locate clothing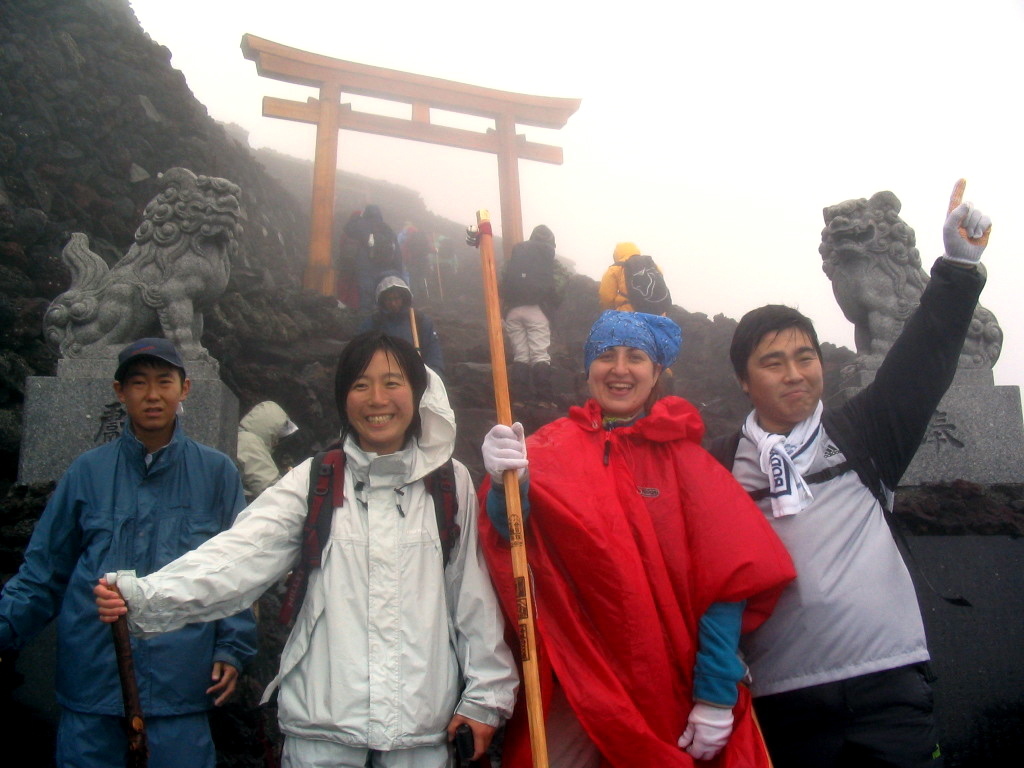
[left=344, top=201, right=402, bottom=272]
